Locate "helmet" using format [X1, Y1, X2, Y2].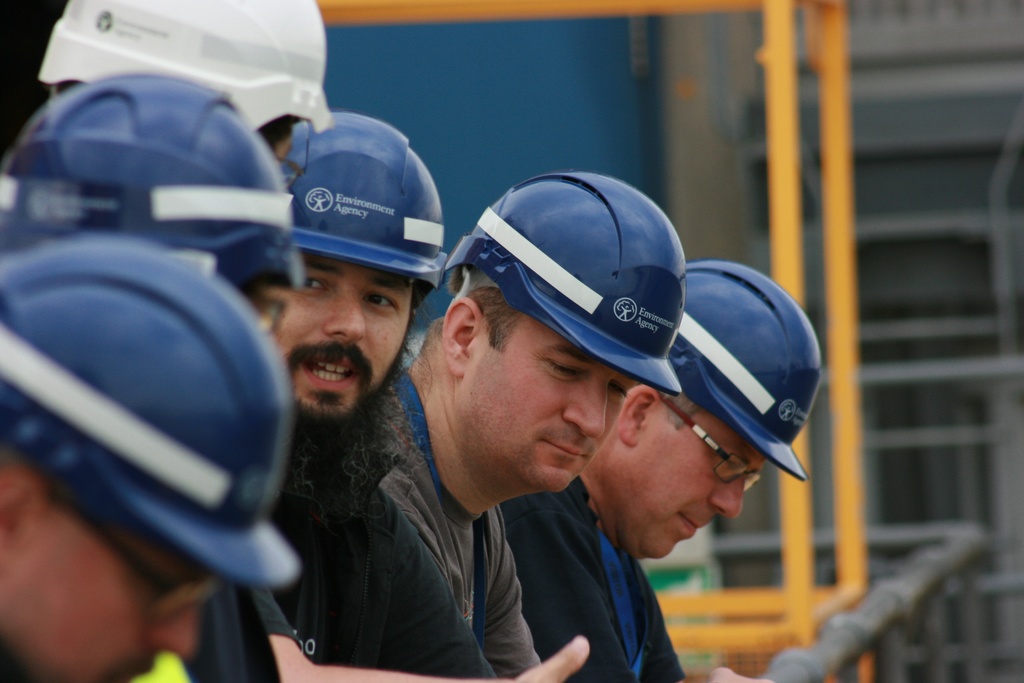
[0, 78, 321, 325].
